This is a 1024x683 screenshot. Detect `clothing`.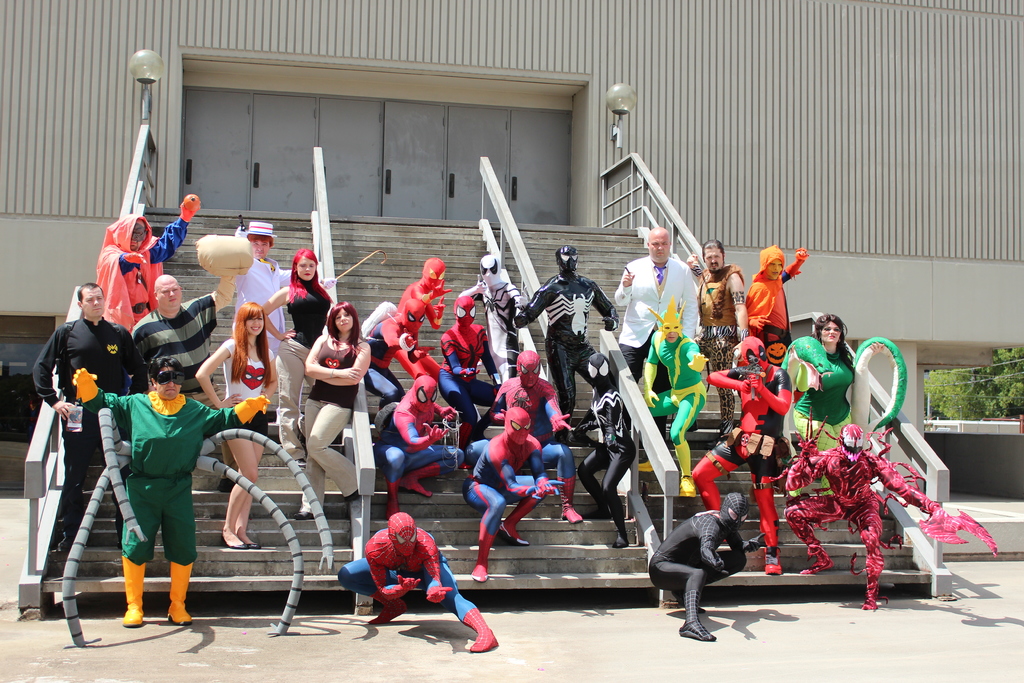
[784,444,945,600].
